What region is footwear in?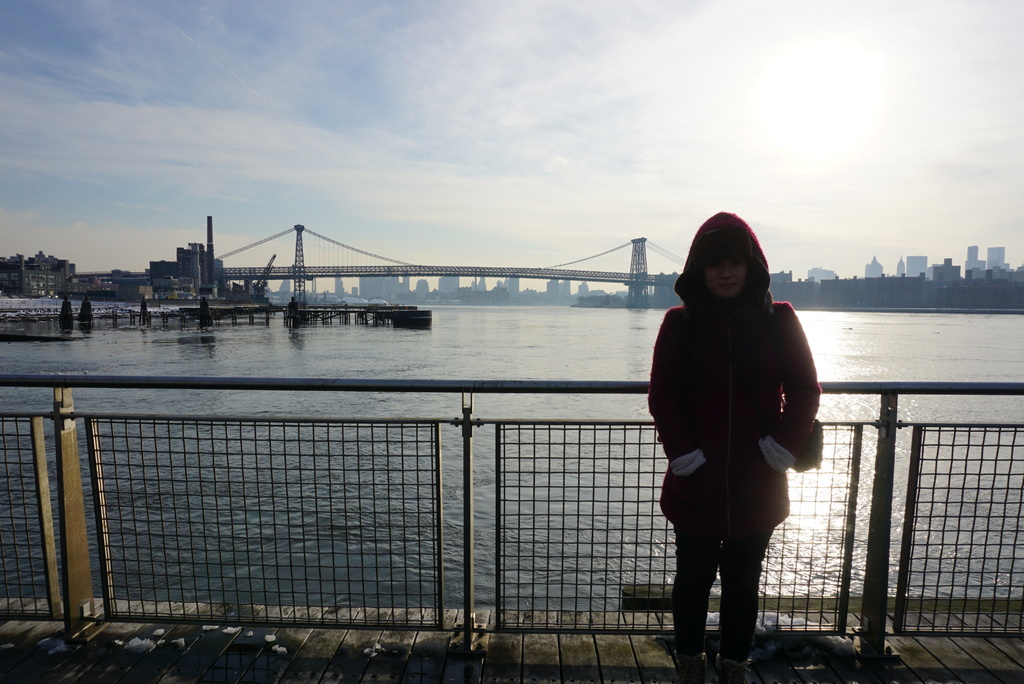
[left=676, top=650, right=710, bottom=683].
